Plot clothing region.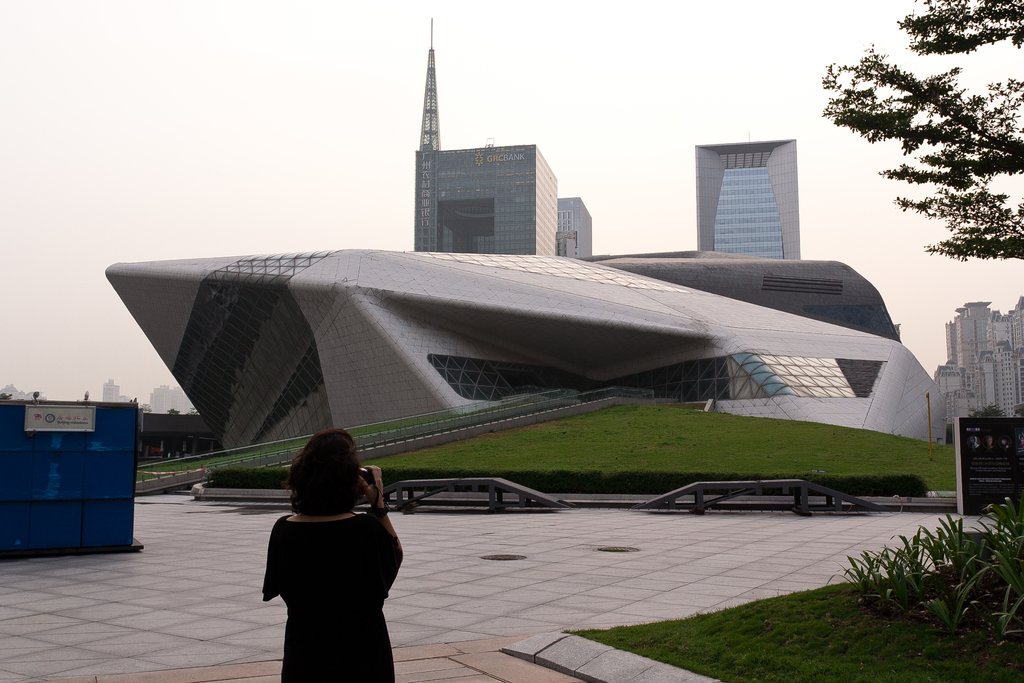
Plotted at 263, 512, 404, 682.
